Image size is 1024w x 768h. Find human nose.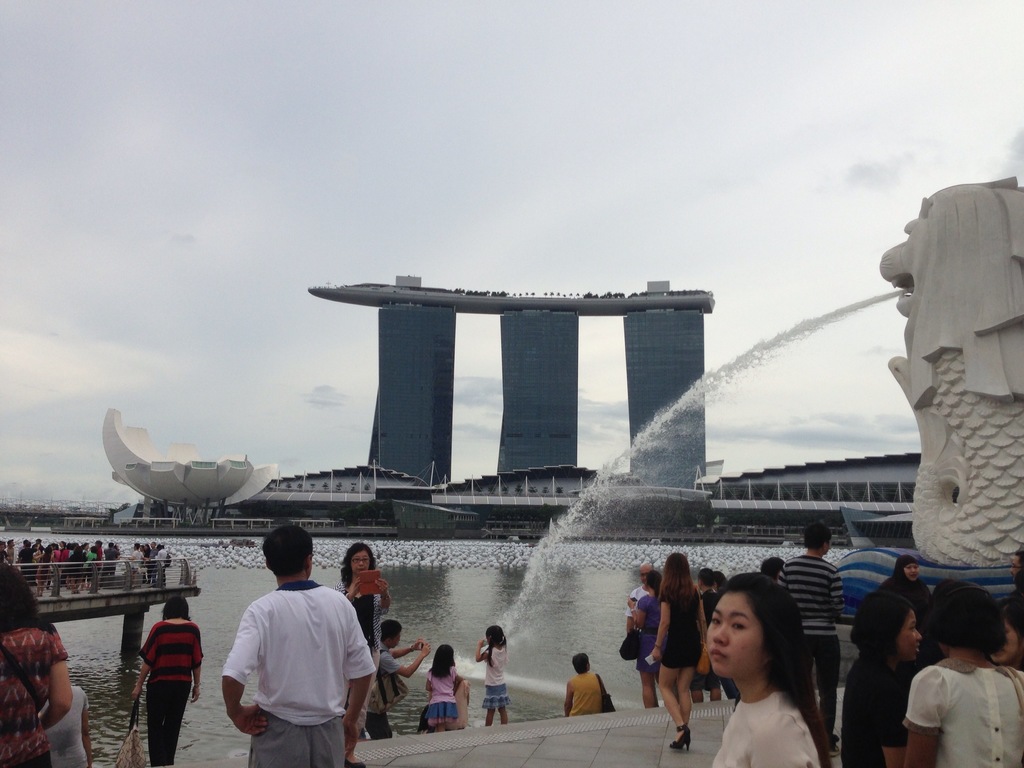
region(911, 568, 918, 573).
